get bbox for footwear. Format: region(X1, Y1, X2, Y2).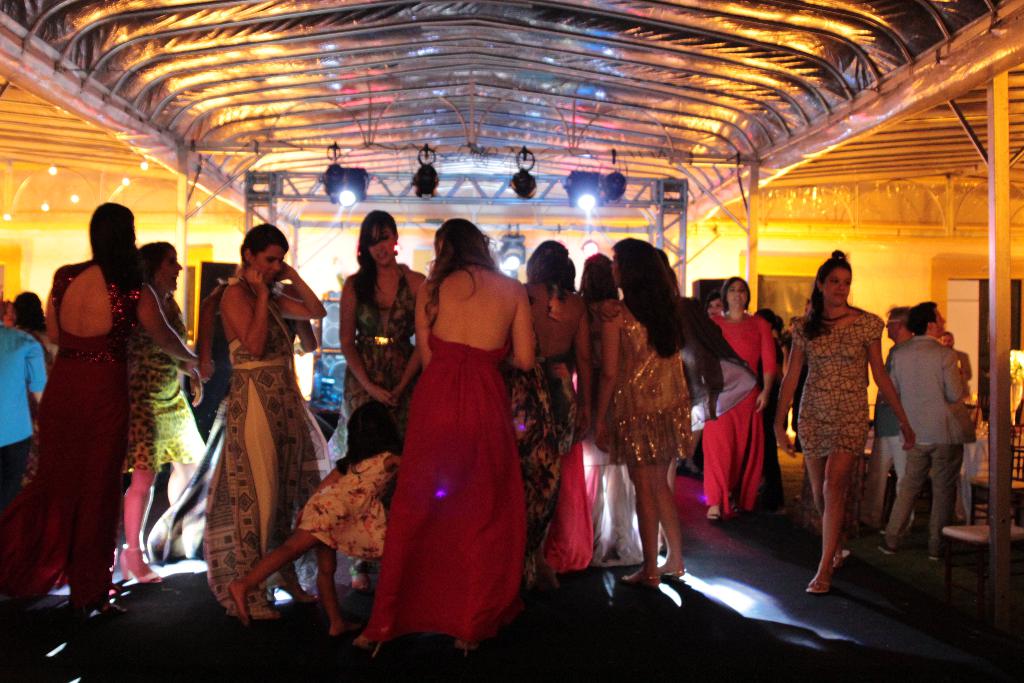
region(829, 546, 849, 577).
